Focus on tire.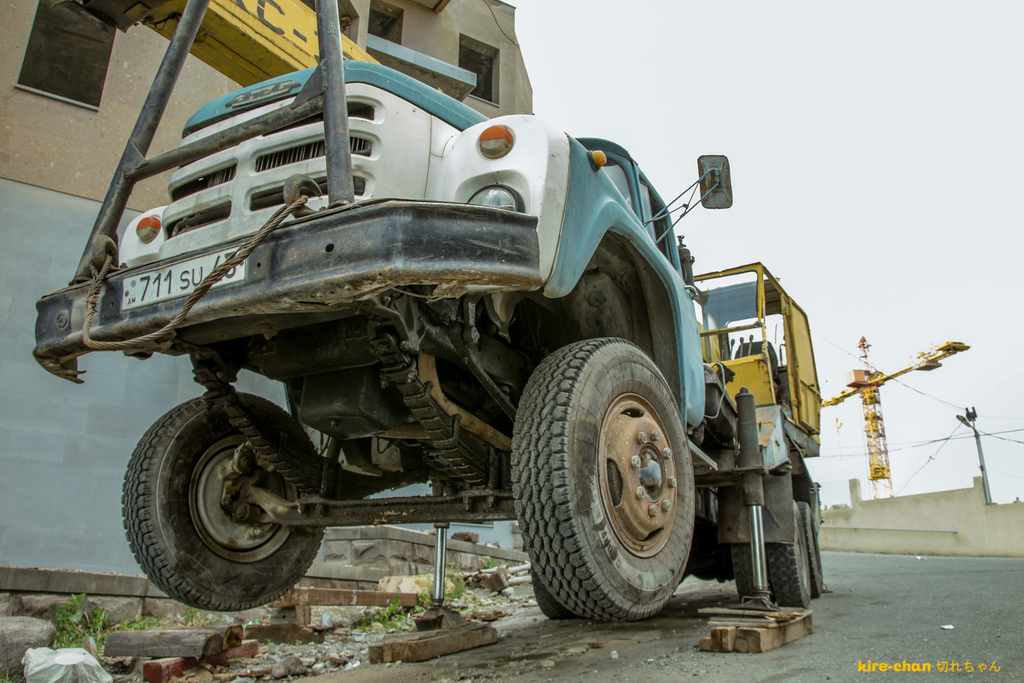
Focused at select_region(529, 564, 578, 620).
